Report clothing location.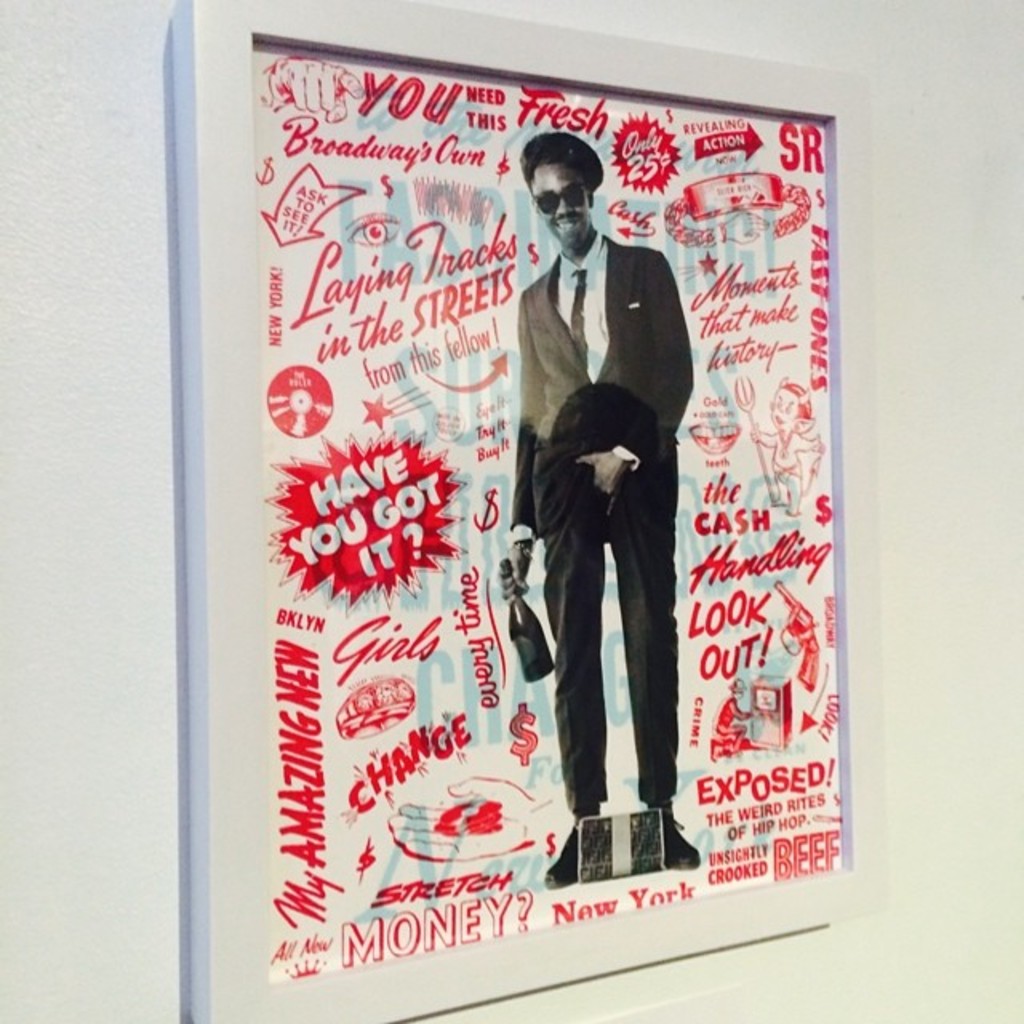
Report: Rect(504, 131, 704, 861).
